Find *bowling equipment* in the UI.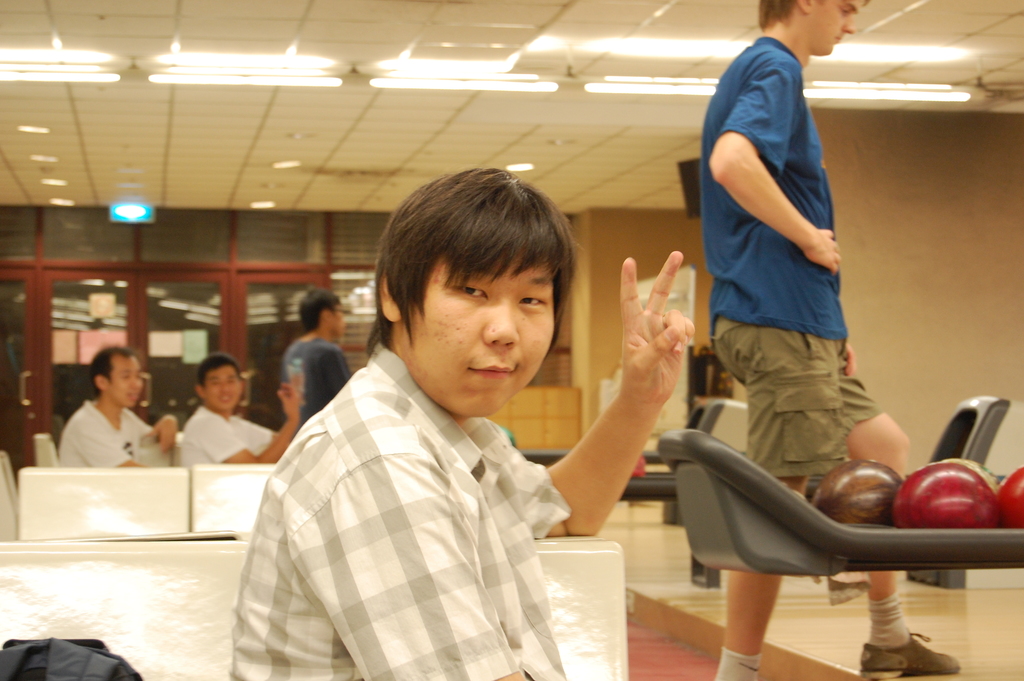
UI element at bbox=[518, 393, 753, 465].
